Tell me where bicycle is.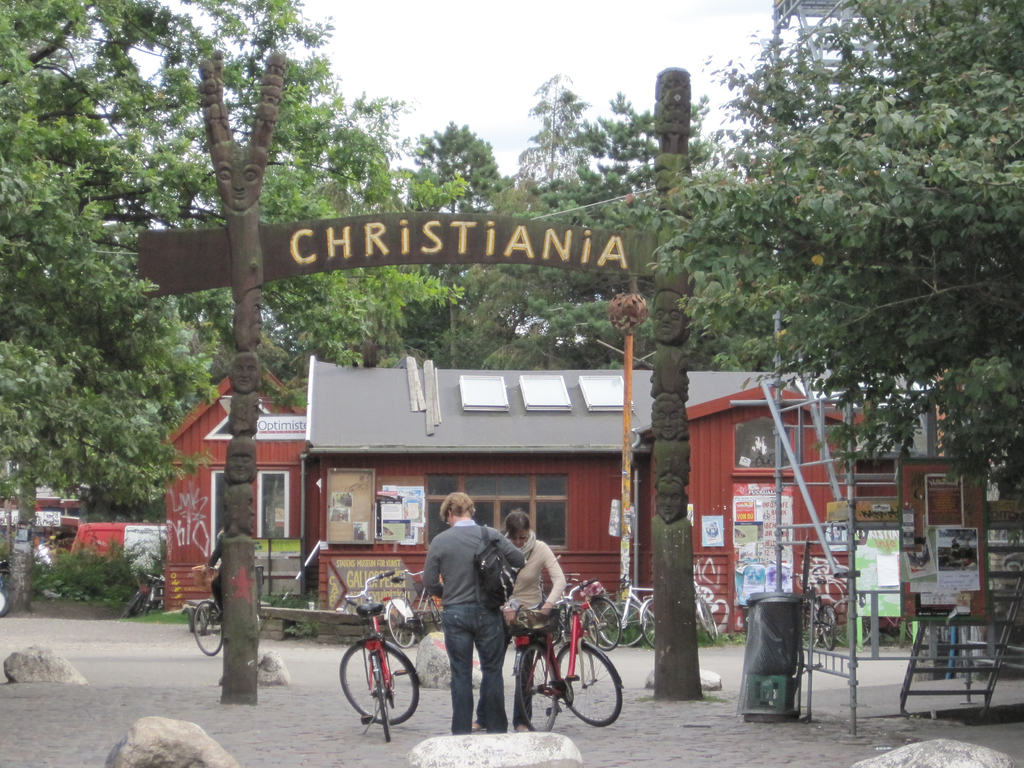
bicycle is at box(595, 564, 655, 650).
